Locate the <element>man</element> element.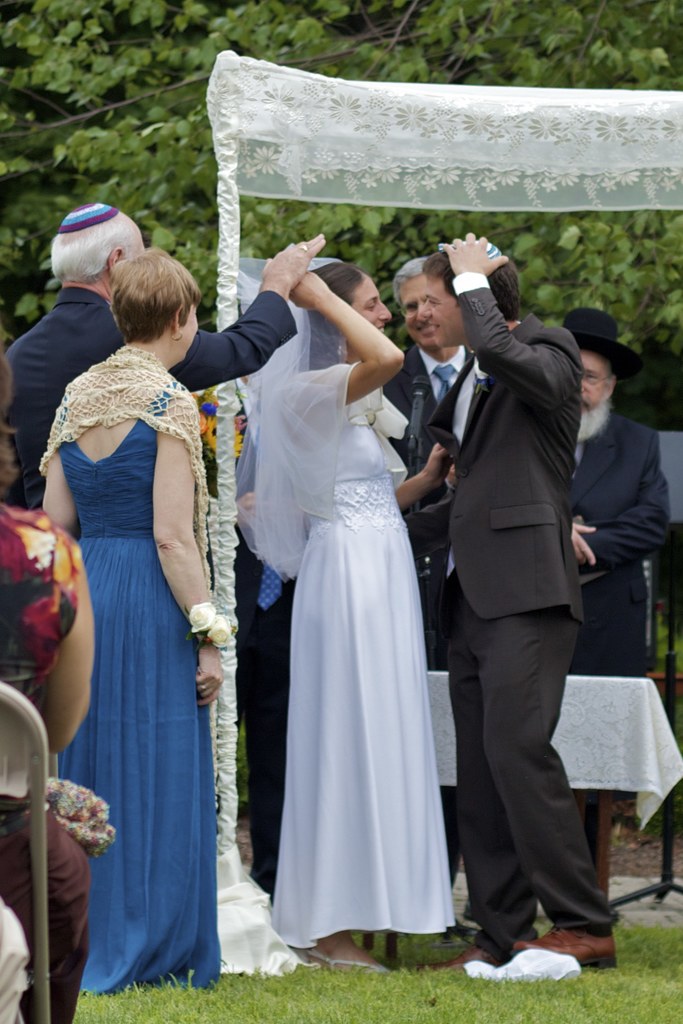
Element bbox: [x1=397, y1=232, x2=621, y2=973].
